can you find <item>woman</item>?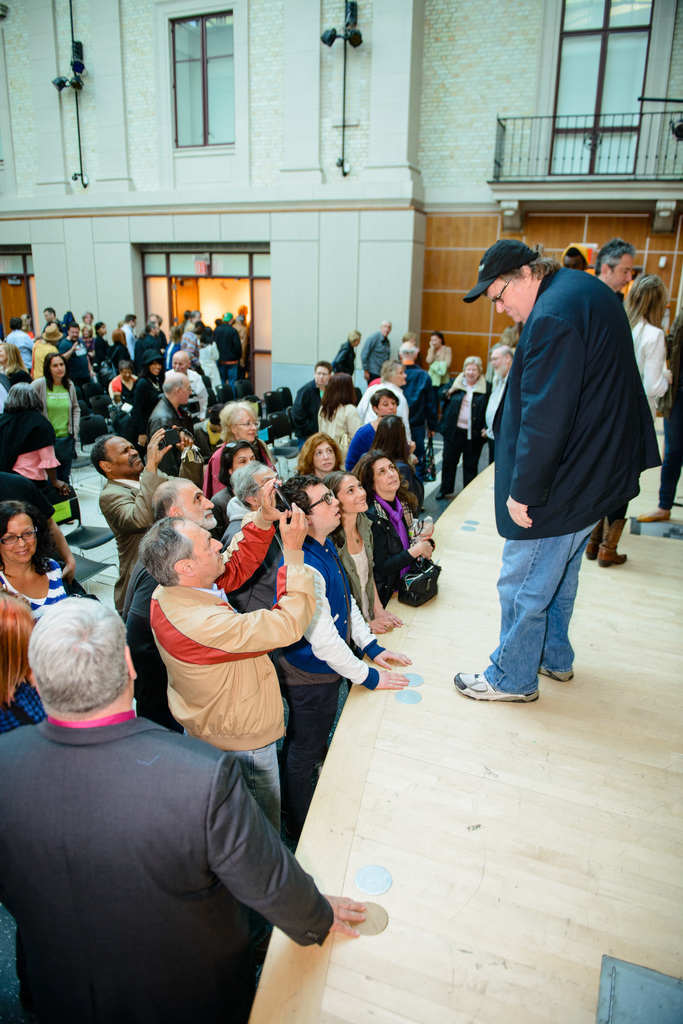
Yes, bounding box: (x1=206, y1=440, x2=259, y2=531).
